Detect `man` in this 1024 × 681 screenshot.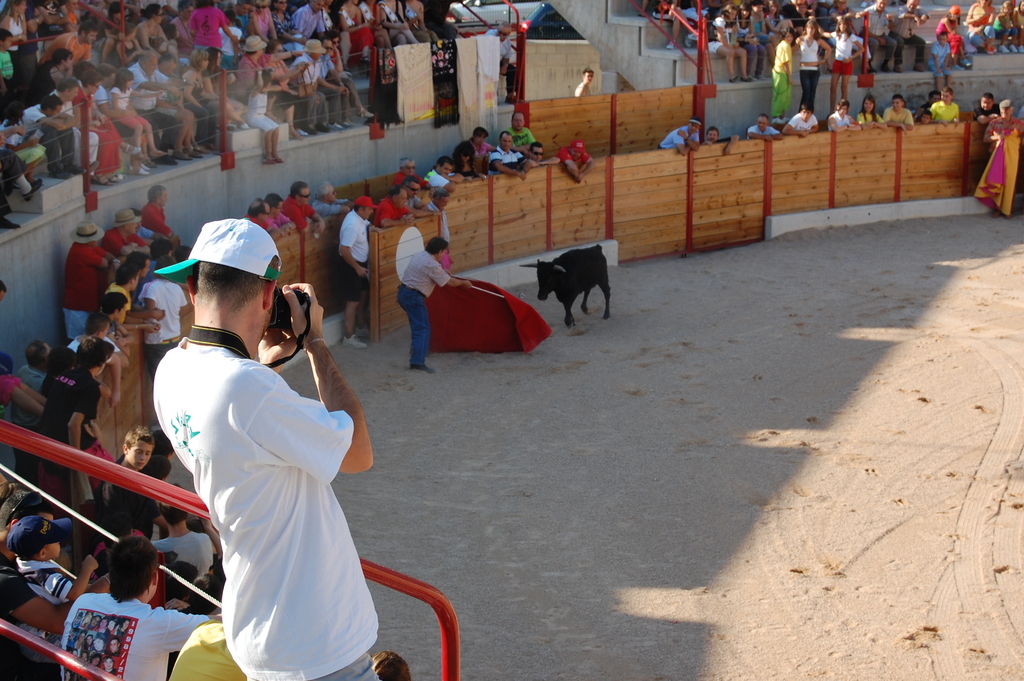
Detection: [left=20, top=91, right=86, bottom=179].
